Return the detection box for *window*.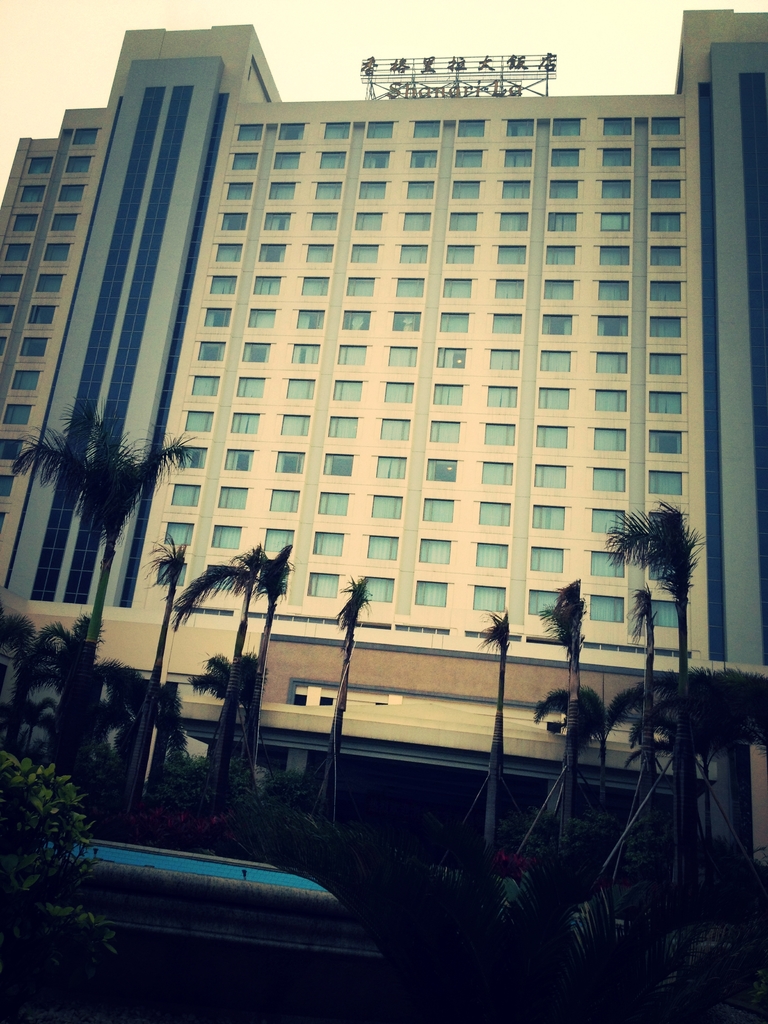
19, 186, 44, 203.
